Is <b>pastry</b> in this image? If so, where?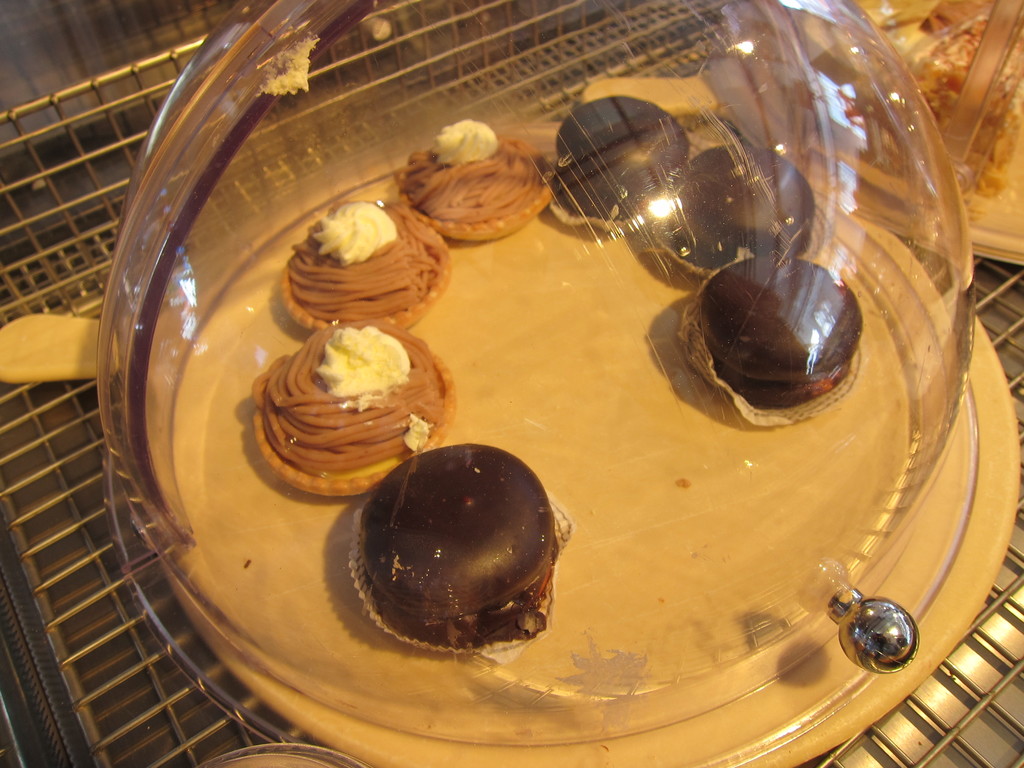
Yes, at bbox=(250, 308, 447, 496).
